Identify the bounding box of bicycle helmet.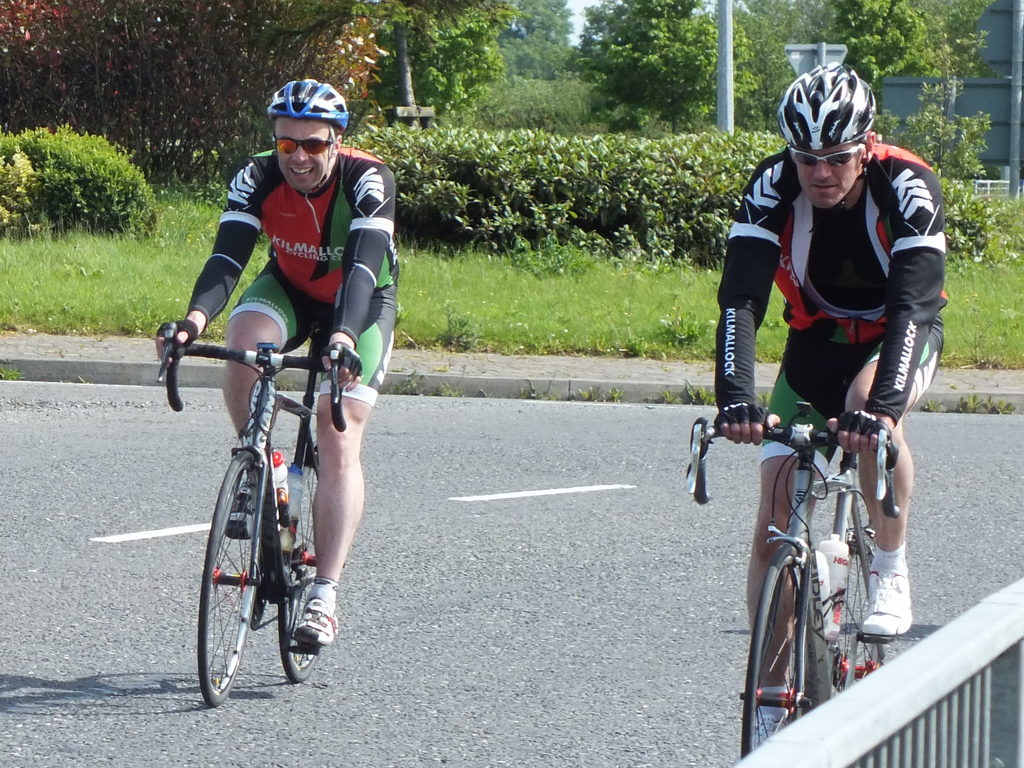
left=778, top=63, right=876, bottom=147.
